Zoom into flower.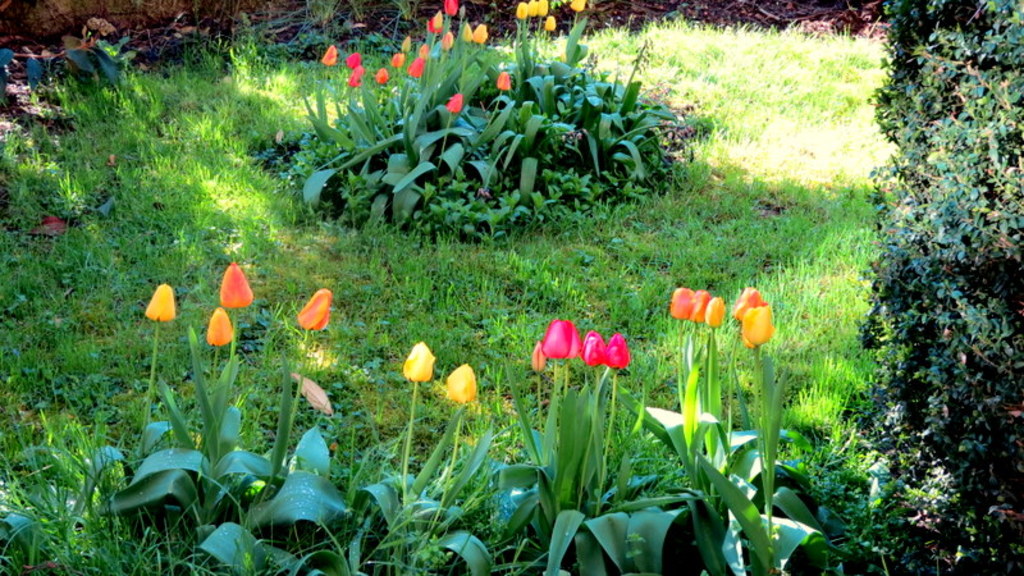
Zoom target: x1=347, y1=64, x2=365, y2=88.
